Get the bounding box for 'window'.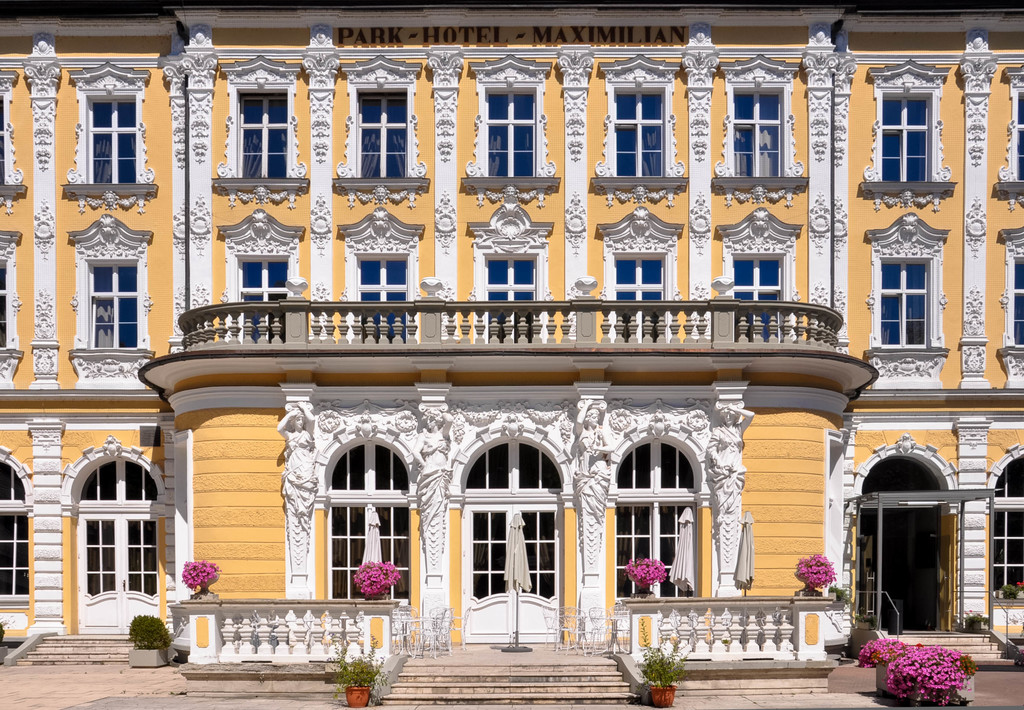
region(0, 444, 33, 604).
